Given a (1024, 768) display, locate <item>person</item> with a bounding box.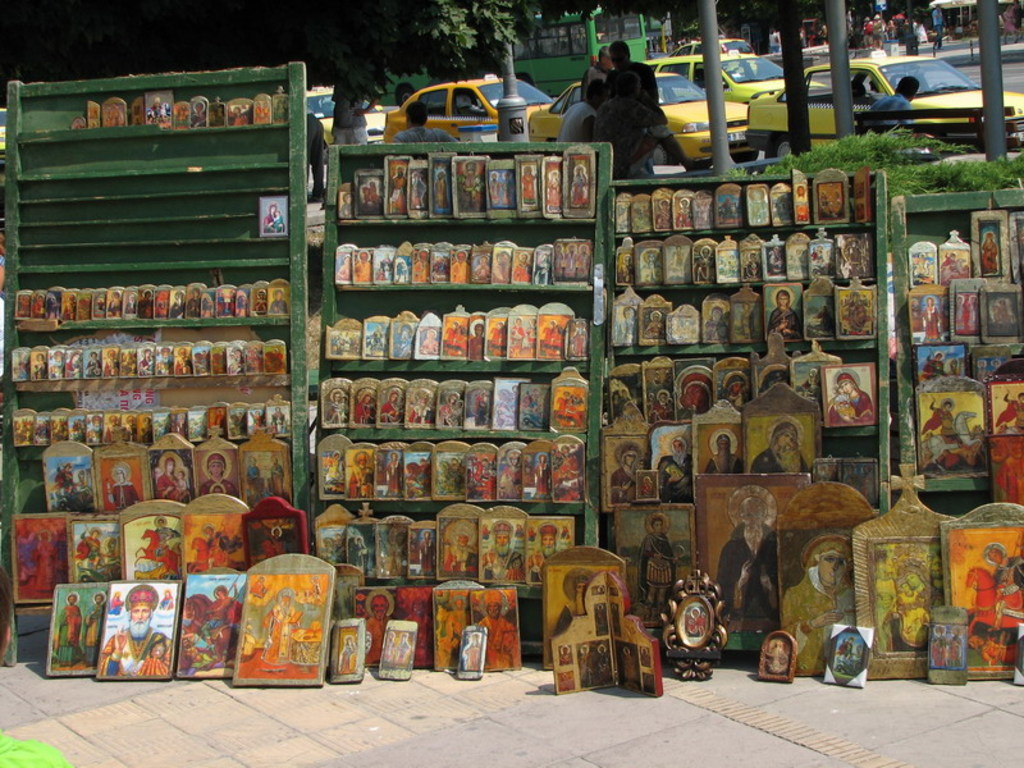
Located: 201 294 207 311.
